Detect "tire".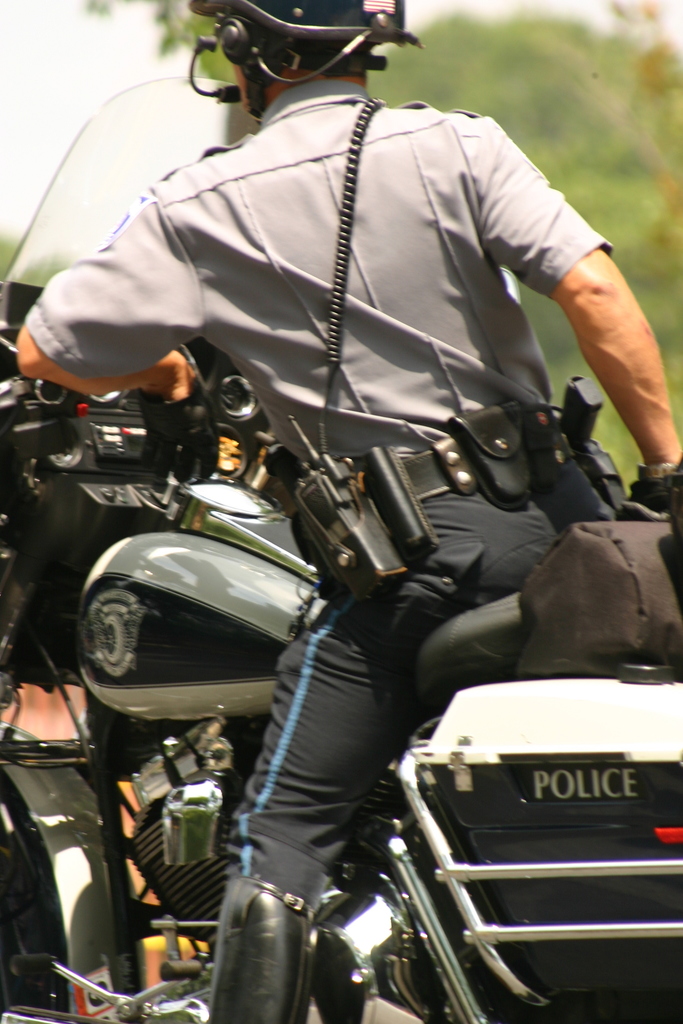
Detected at 0, 760, 70, 1023.
